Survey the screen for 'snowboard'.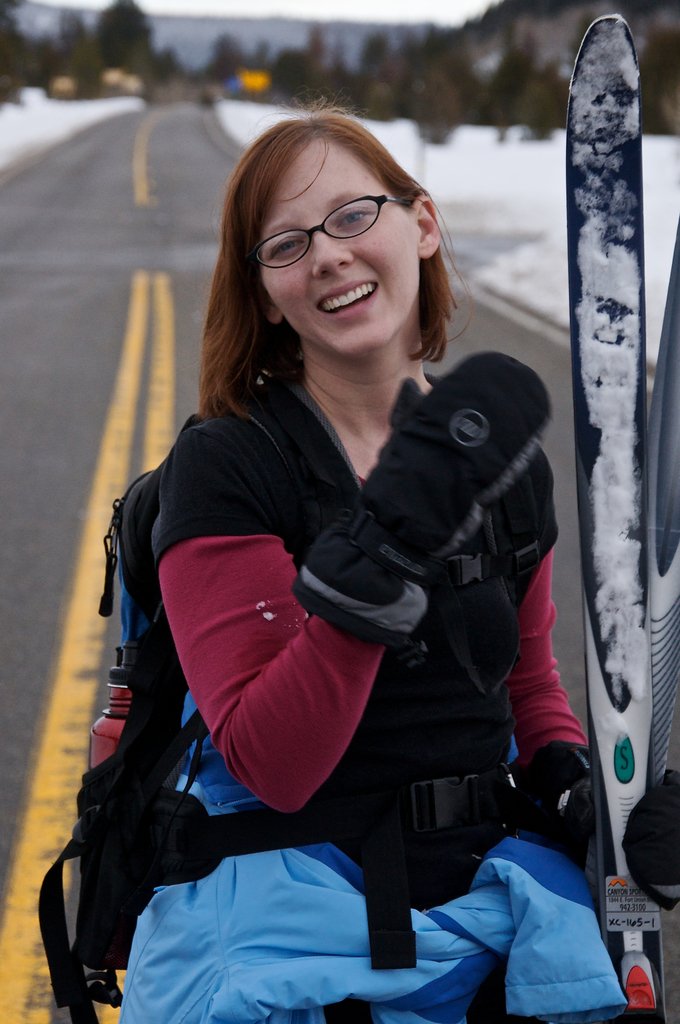
Survey found: box=[580, 0, 678, 1023].
